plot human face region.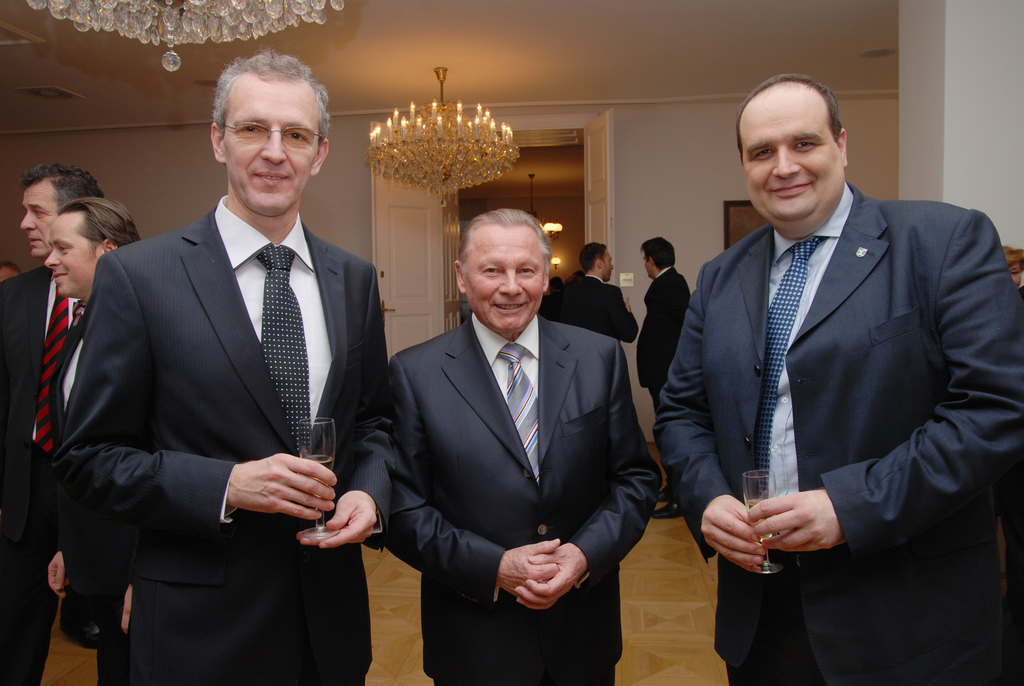
Plotted at 15:184:58:257.
